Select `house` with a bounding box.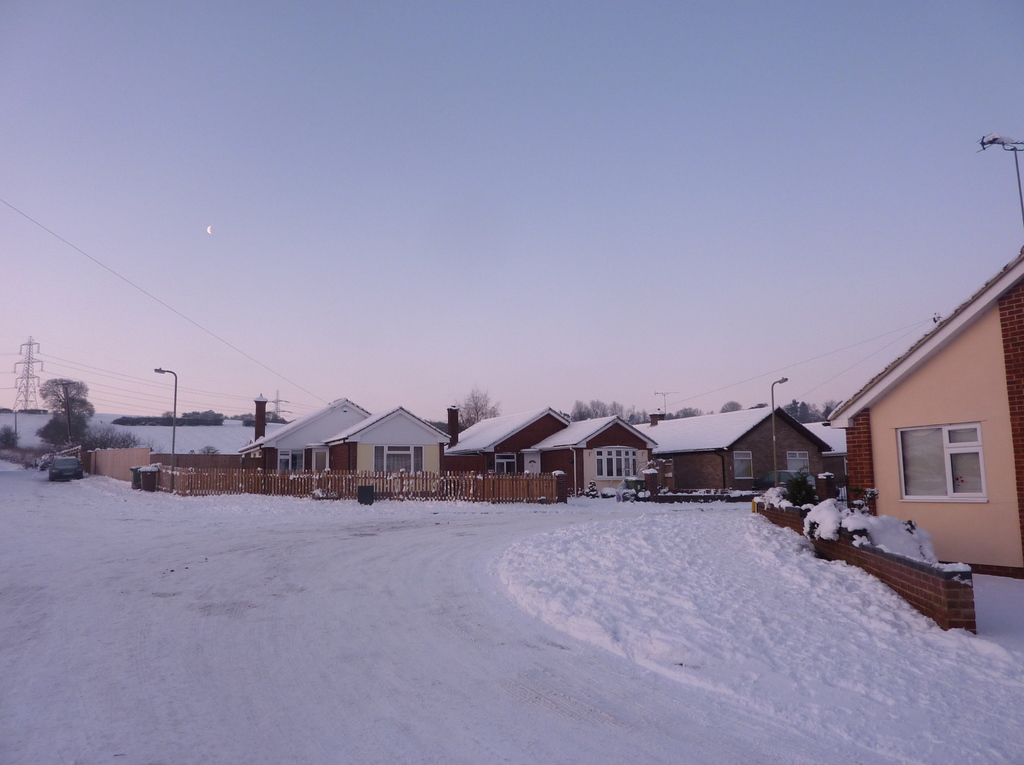
646/407/827/505.
